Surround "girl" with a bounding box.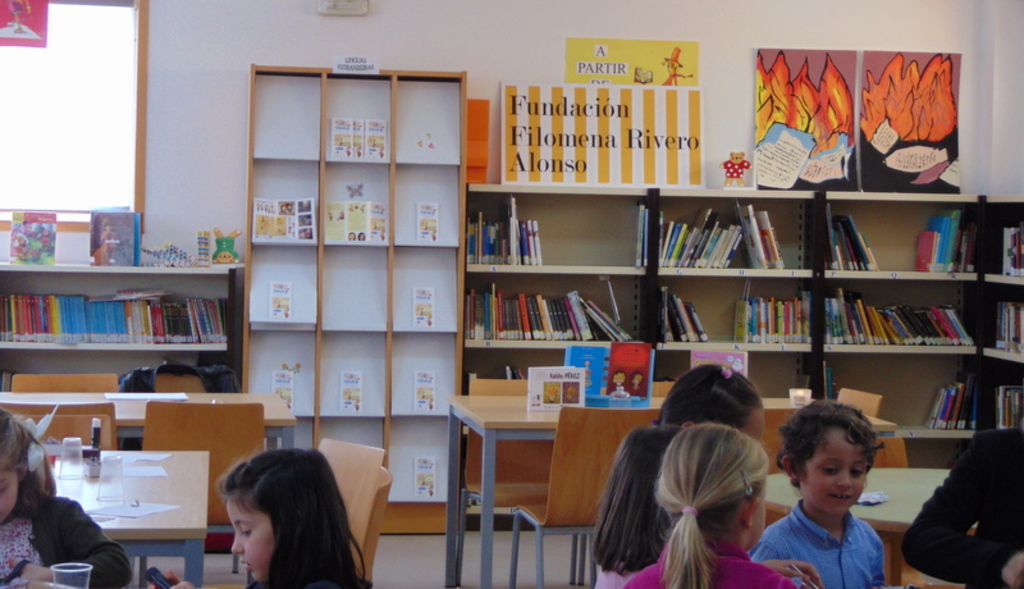
(589,421,678,588).
